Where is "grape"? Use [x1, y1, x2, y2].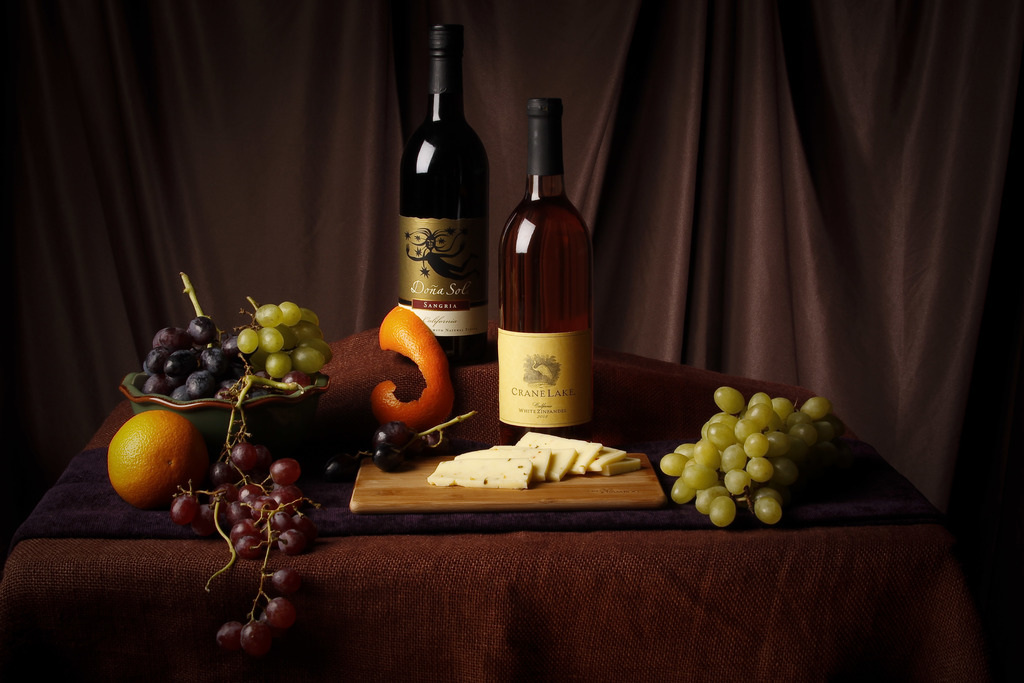
[325, 461, 346, 479].
